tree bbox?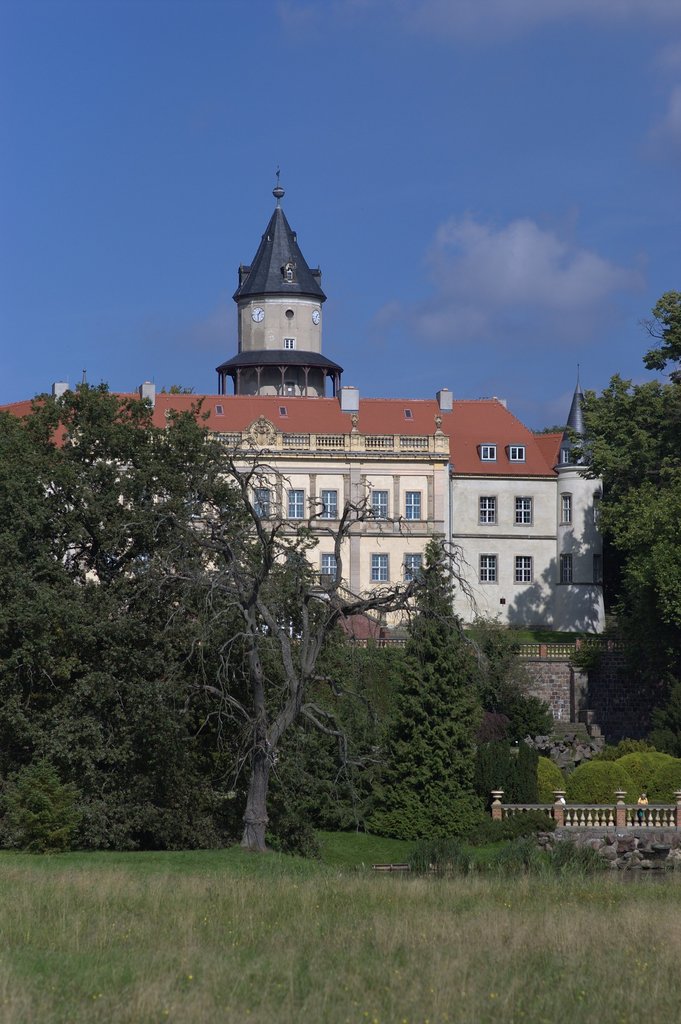
[172,424,449,855]
